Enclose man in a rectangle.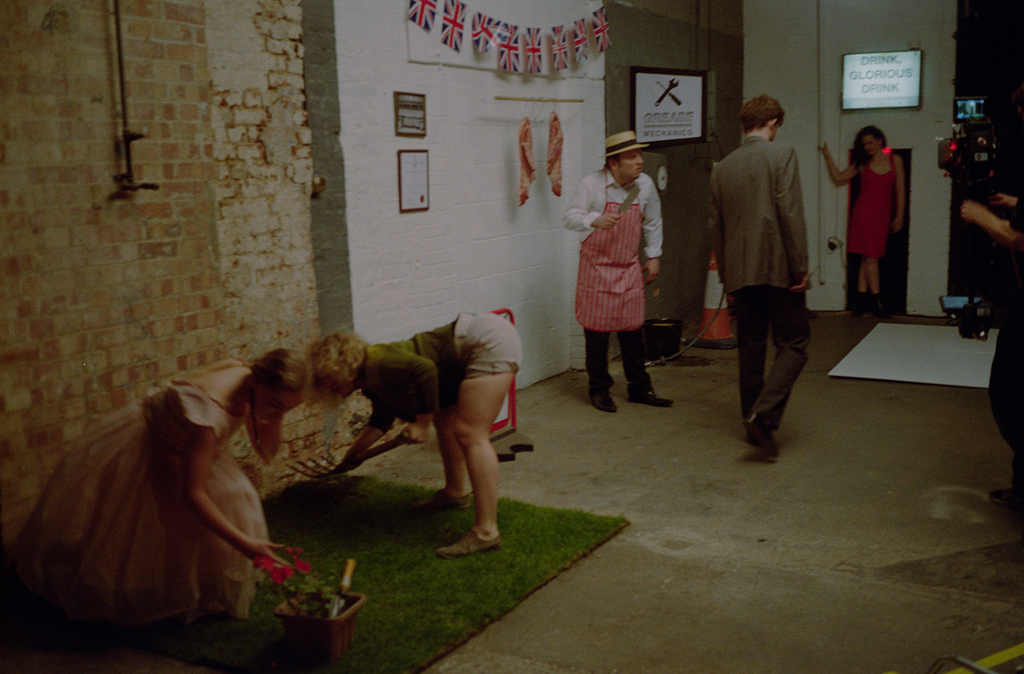
709,98,826,471.
